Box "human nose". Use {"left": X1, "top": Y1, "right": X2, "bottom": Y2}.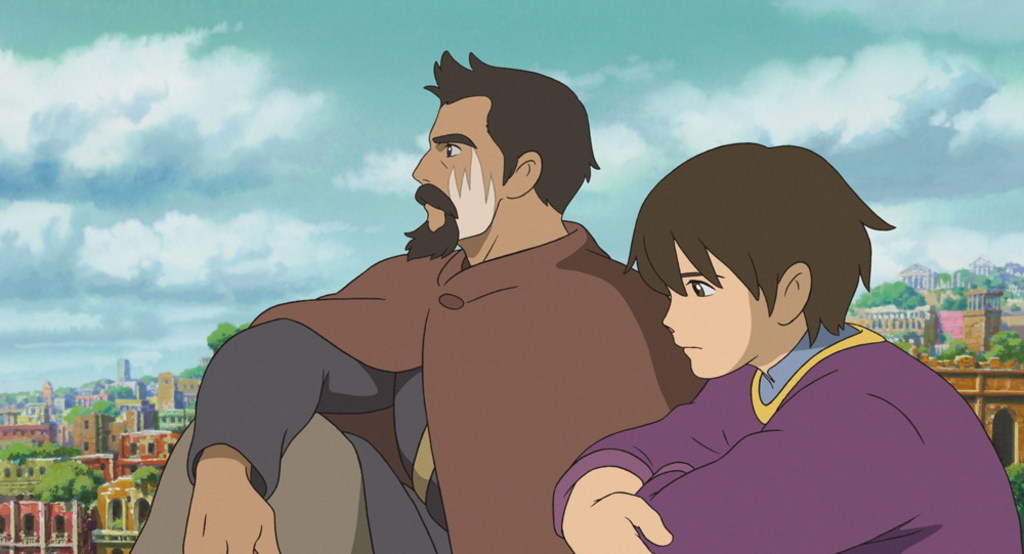
{"left": 663, "top": 294, "right": 681, "bottom": 333}.
